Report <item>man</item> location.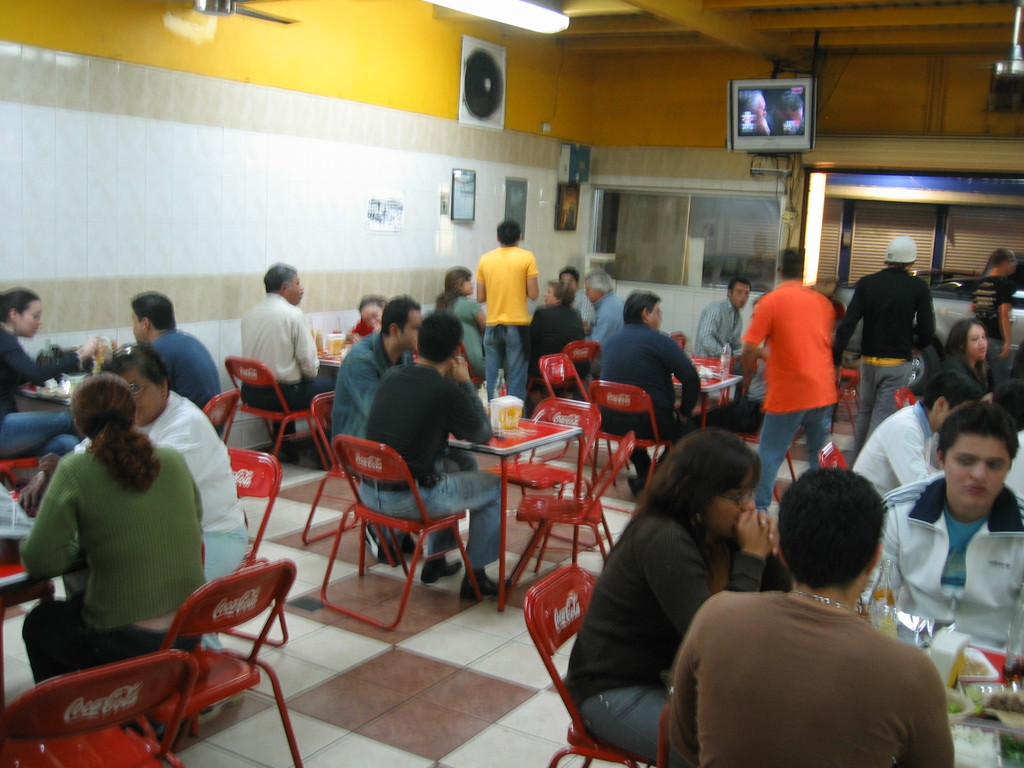
Report: rect(968, 250, 1019, 389).
